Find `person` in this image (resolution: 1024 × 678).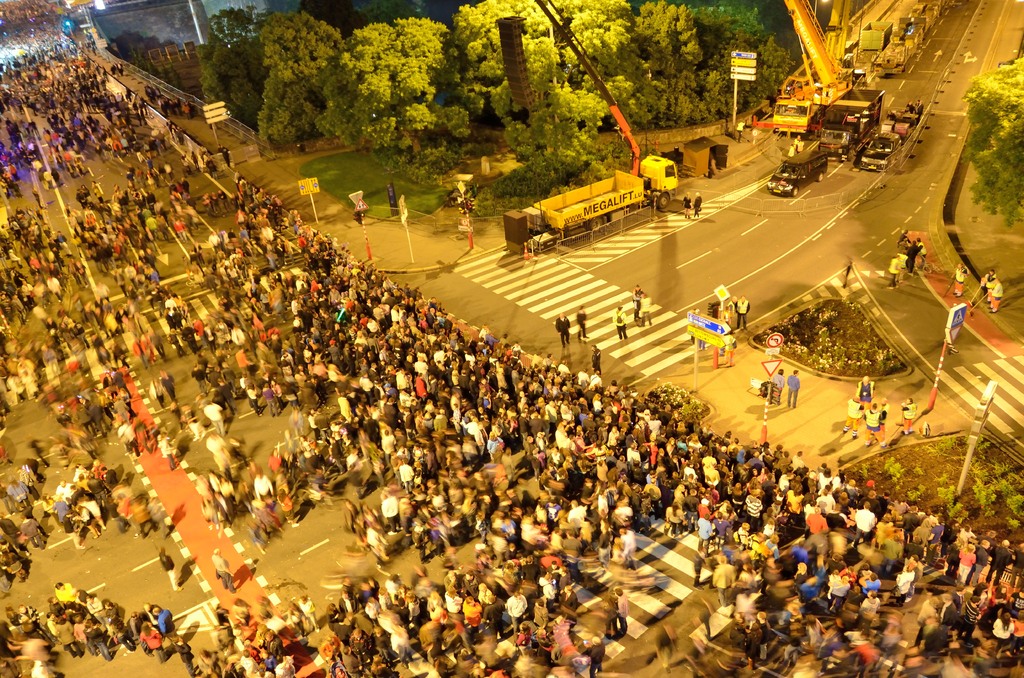
<box>577,305,593,340</box>.
